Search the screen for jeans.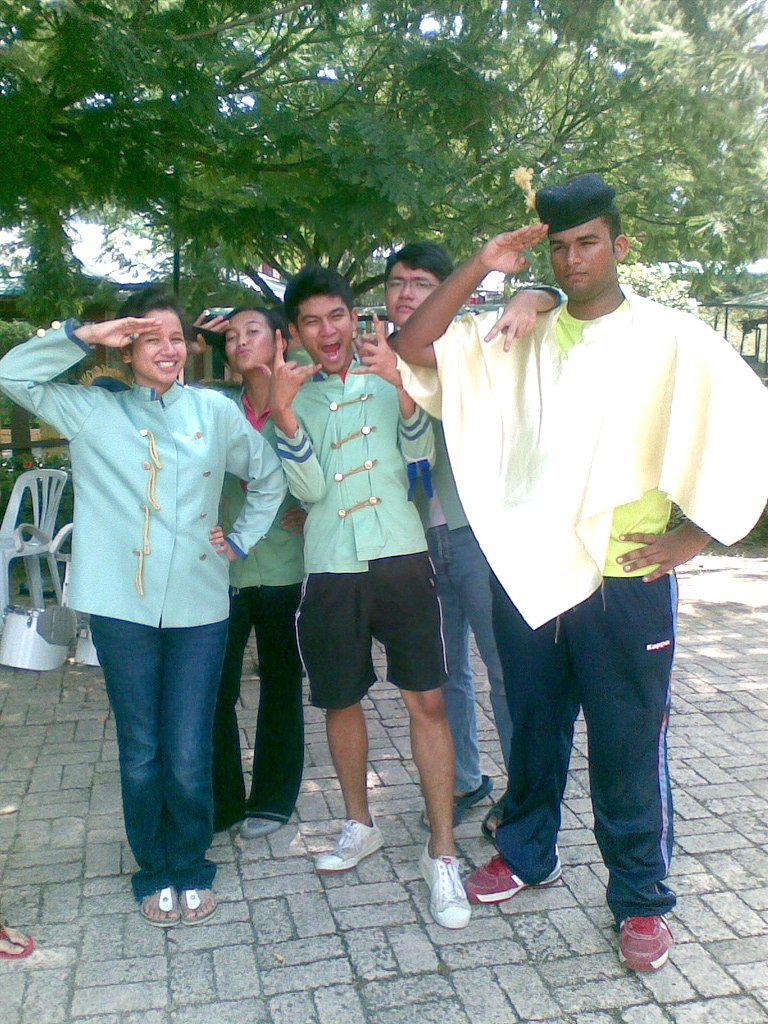
Found at [421, 529, 513, 799].
